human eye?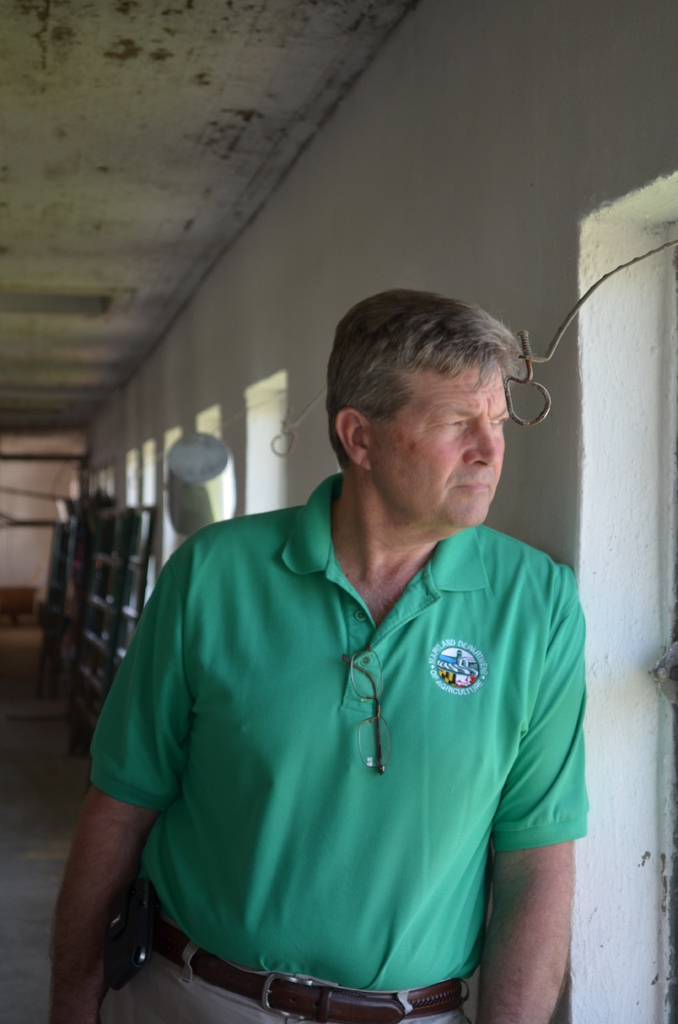
crop(488, 415, 512, 428)
